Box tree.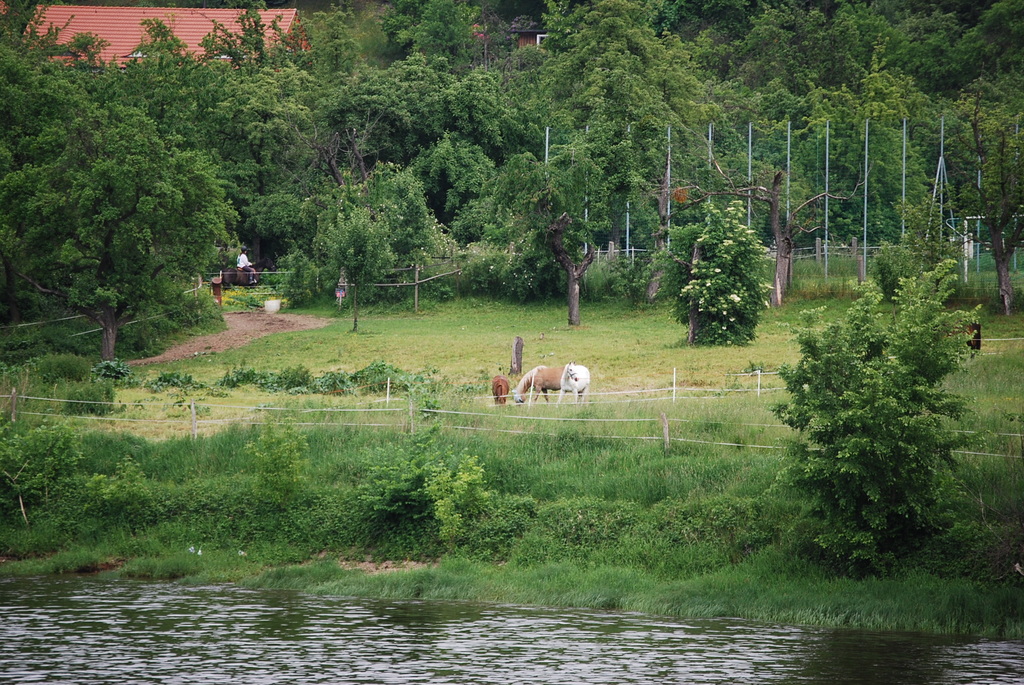
l=767, t=261, r=1023, b=578.
